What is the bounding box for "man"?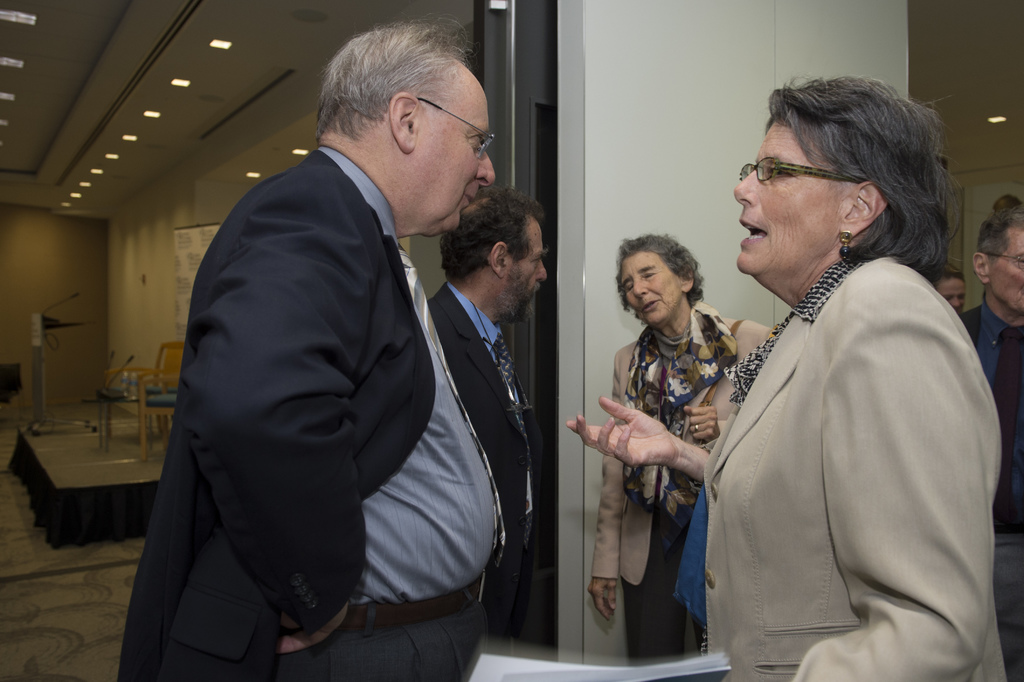
x1=420, y1=186, x2=552, y2=614.
